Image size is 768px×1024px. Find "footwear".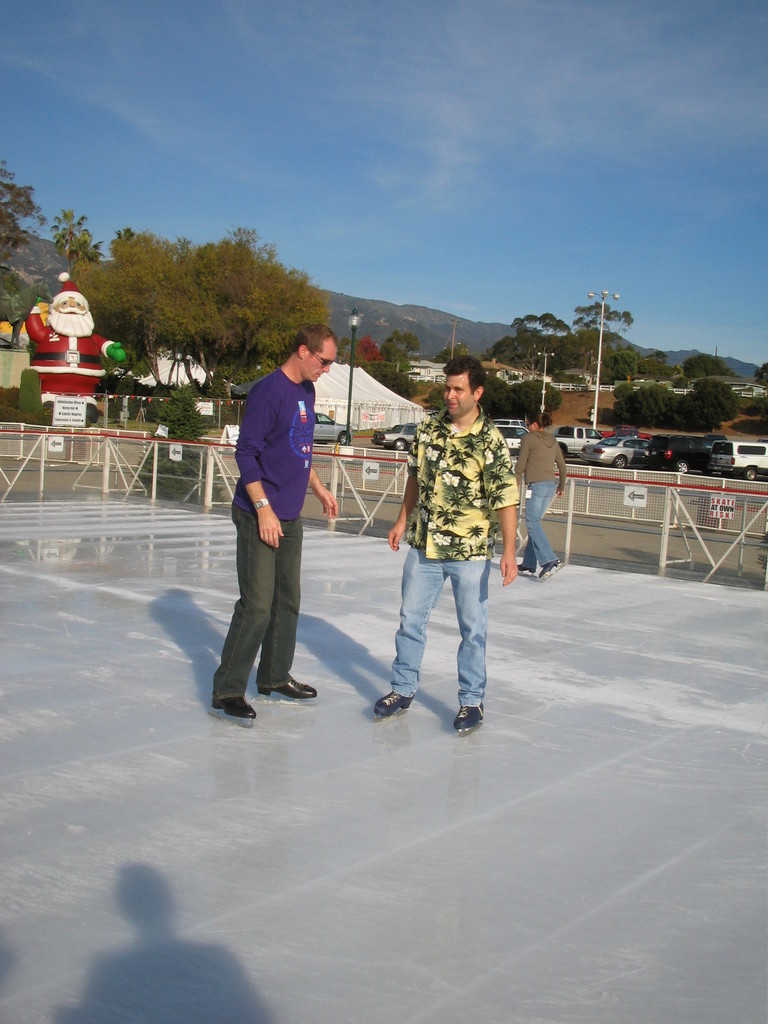
[538,561,563,582].
